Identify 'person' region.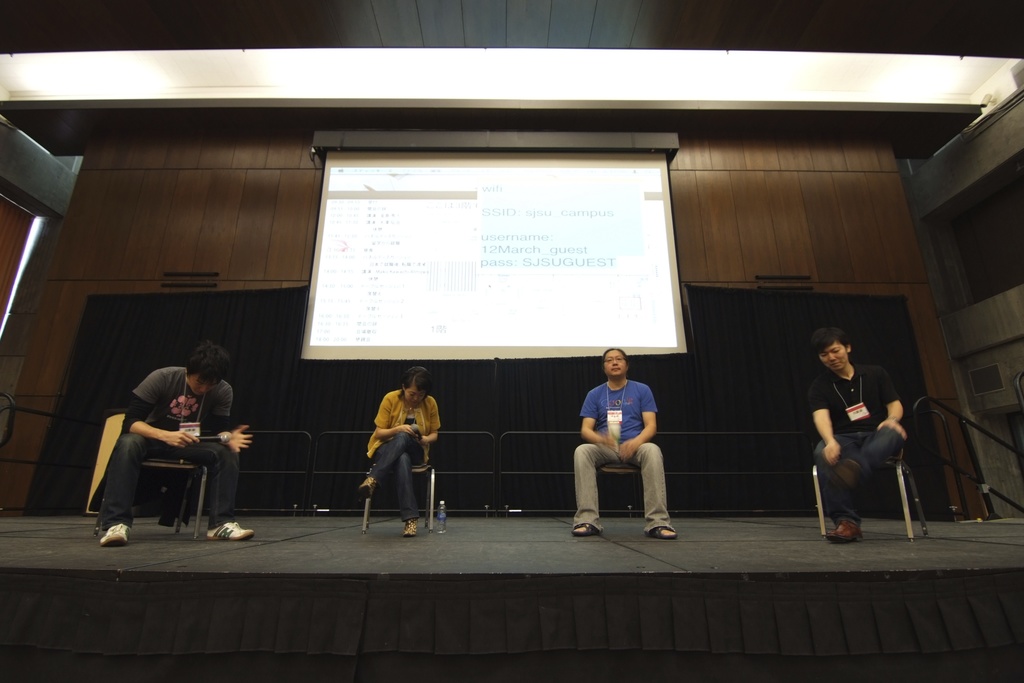
Region: locate(365, 374, 438, 535).
